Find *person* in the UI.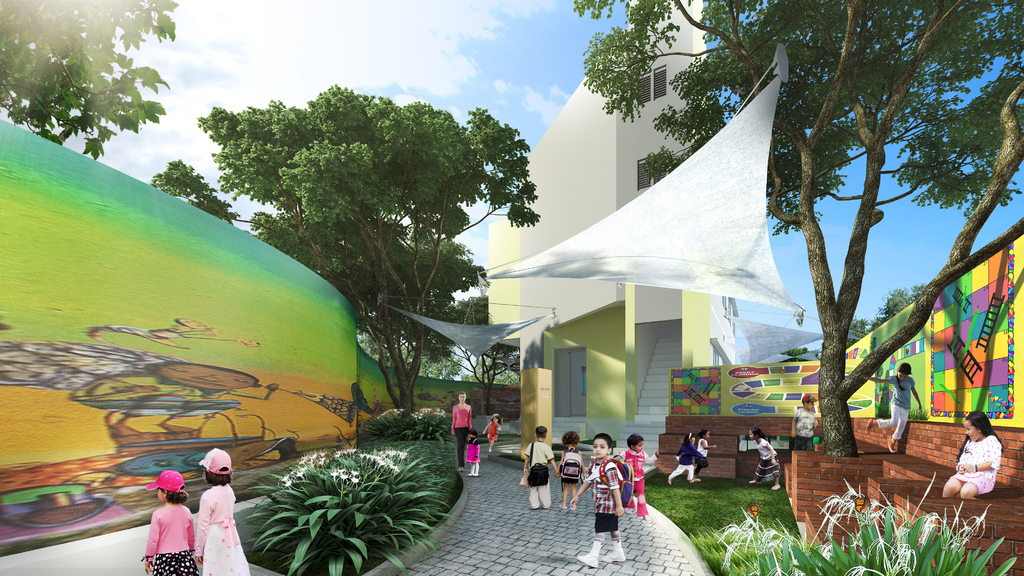
UI element at 941,409,1005,503.
